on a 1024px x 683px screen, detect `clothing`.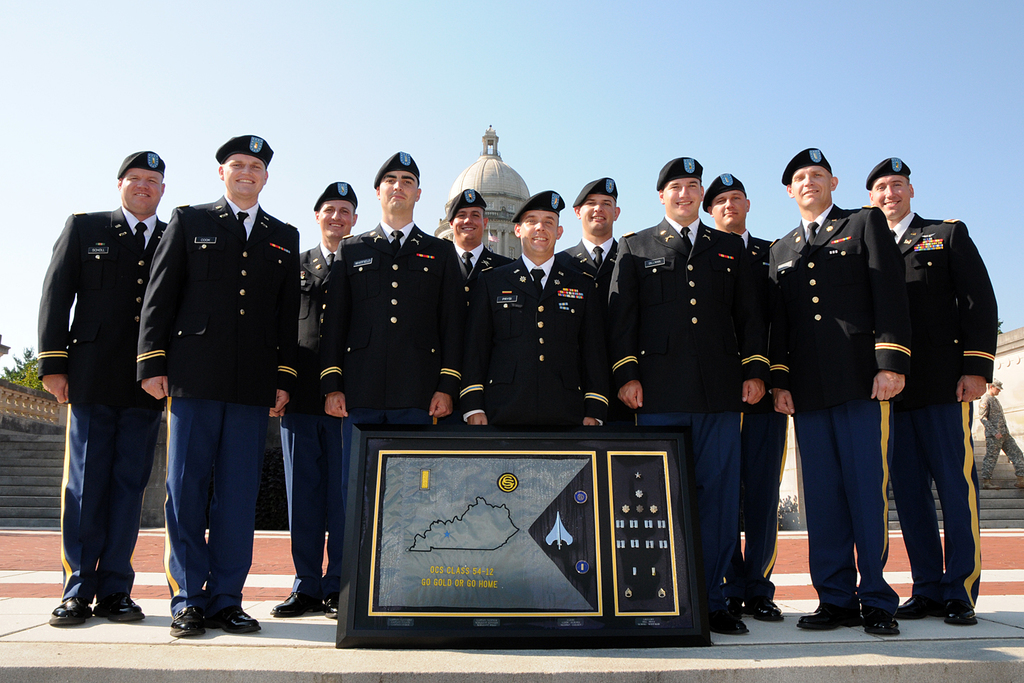
(894,206,999,601).
